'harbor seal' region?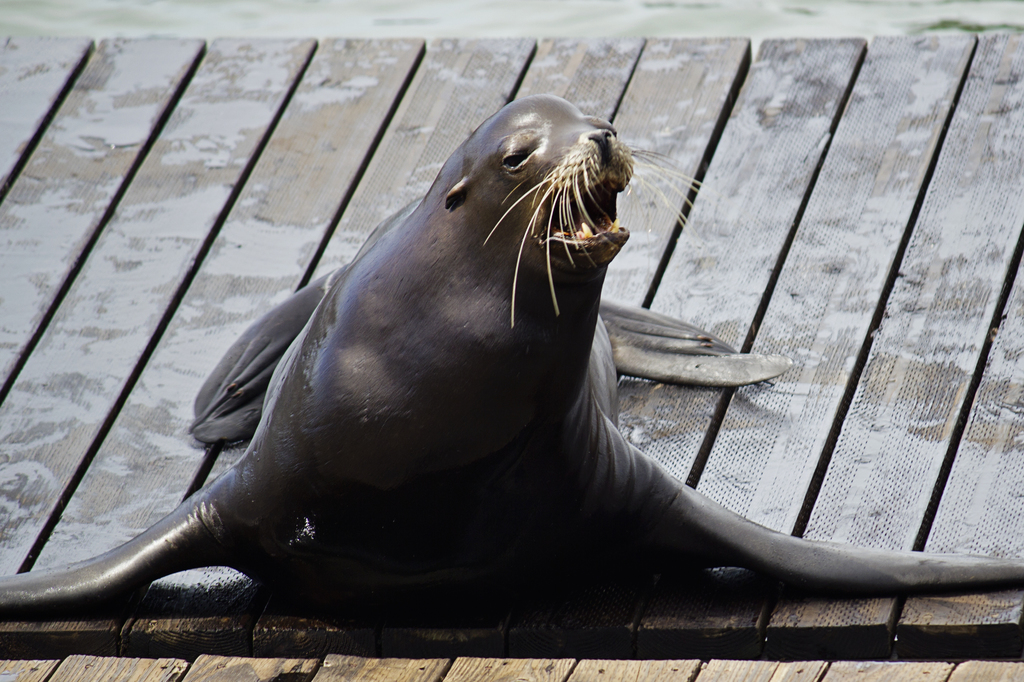
Rect(0, 91, 1023, 629)
